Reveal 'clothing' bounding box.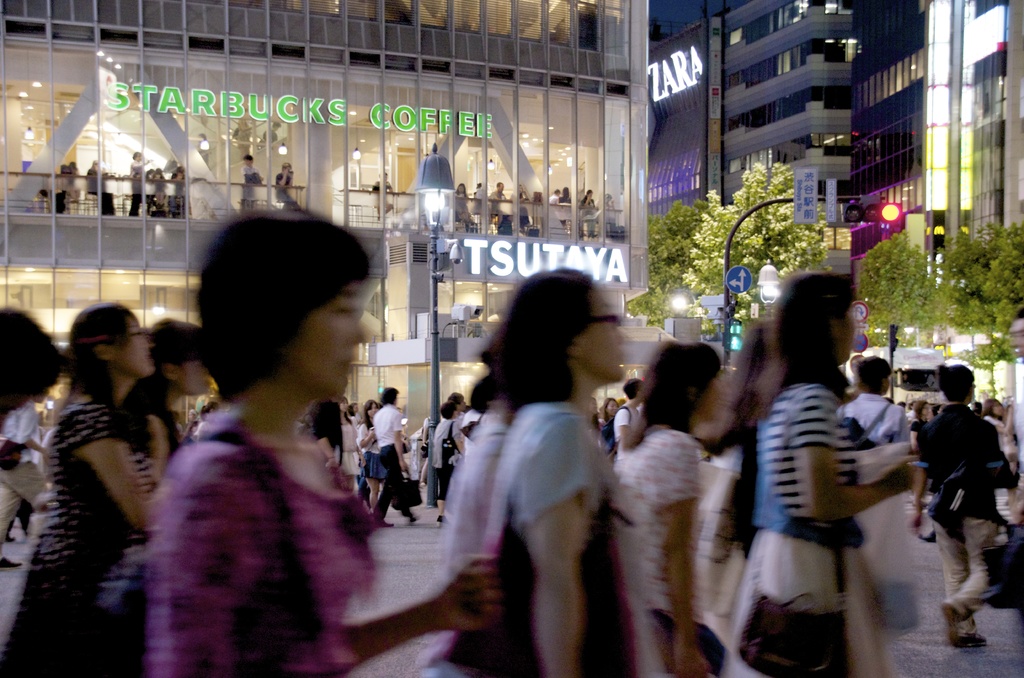
Revealed: (x1=275, y1=175, x2=303, y2=211).
